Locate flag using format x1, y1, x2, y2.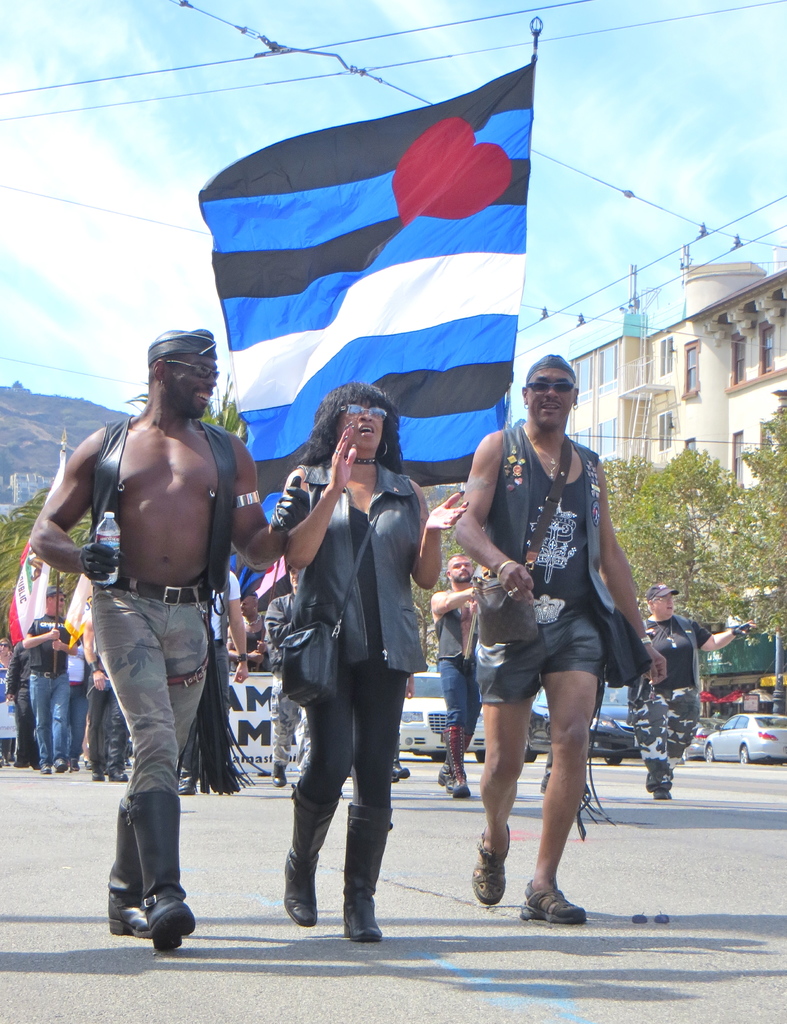
1, 438, 61, 643.
